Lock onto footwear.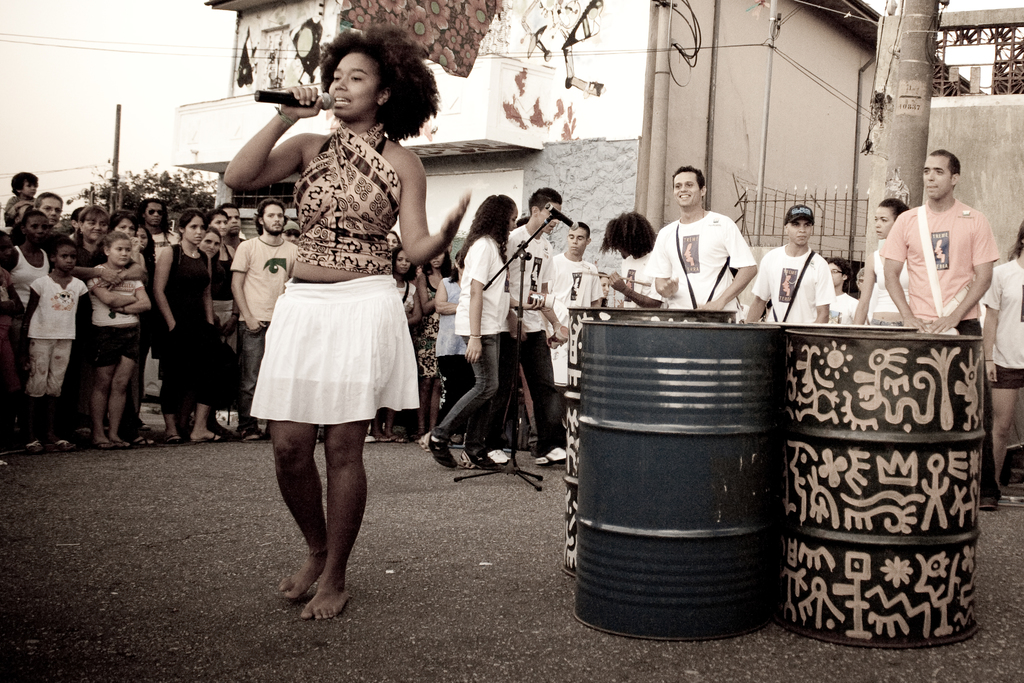
Locked: Rect(98, 443, 118, 457).
